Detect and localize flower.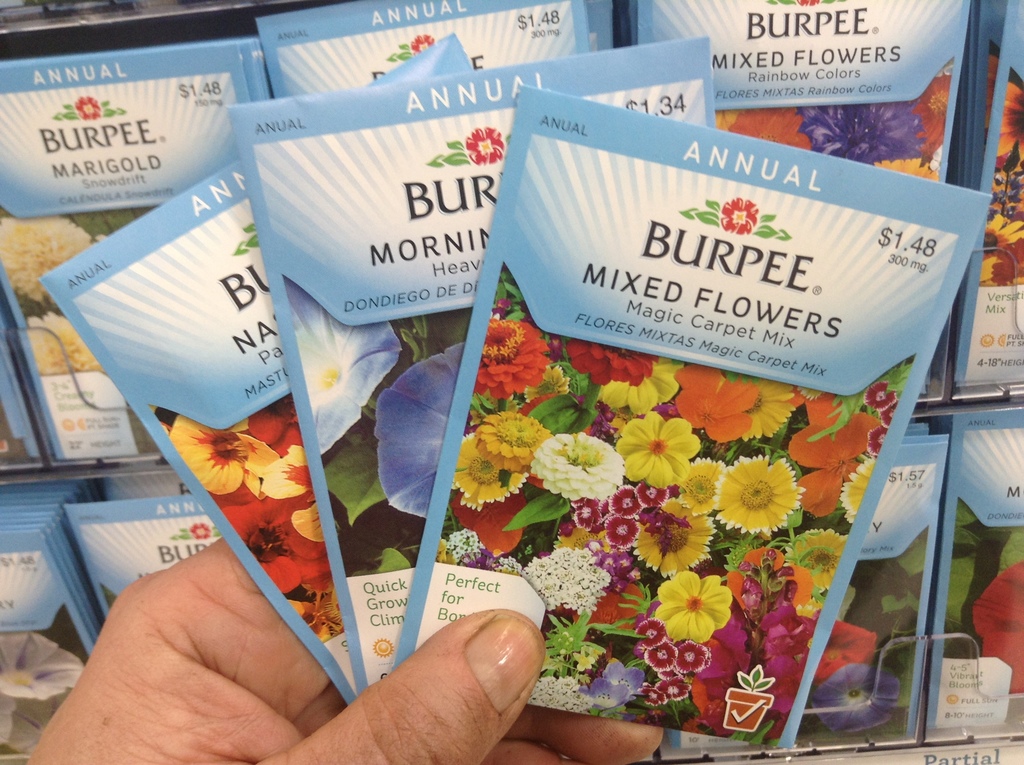
Localized at <box>372,343,466,525</box>.
